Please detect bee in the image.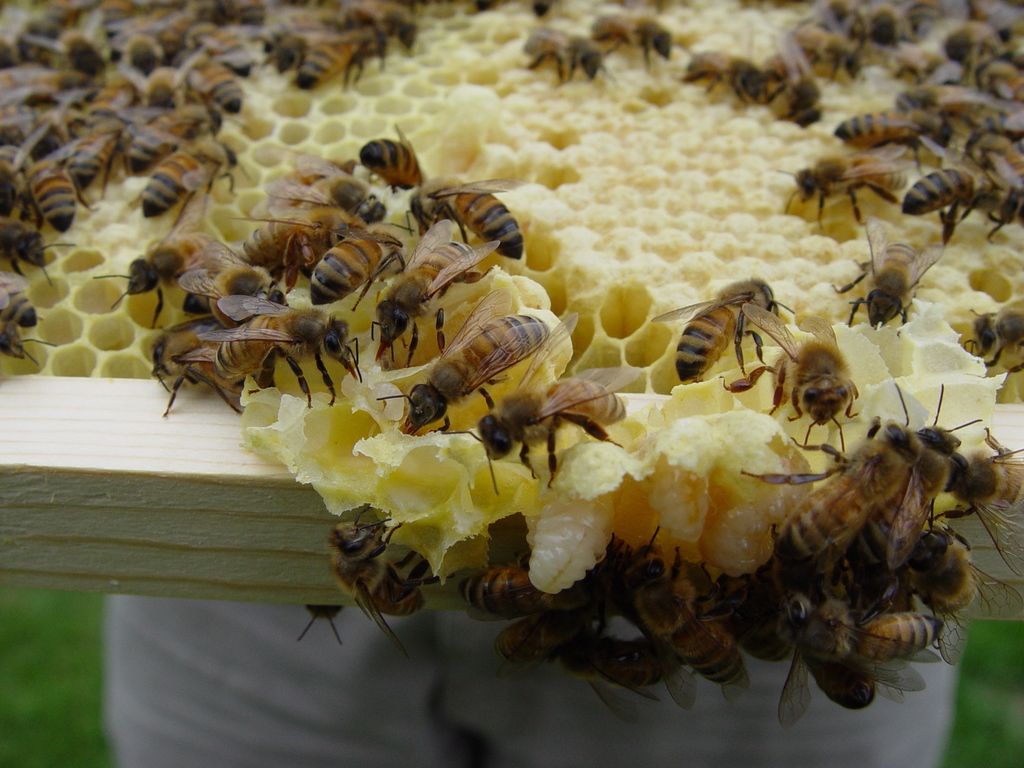
box(577, 639, 668, 690).
